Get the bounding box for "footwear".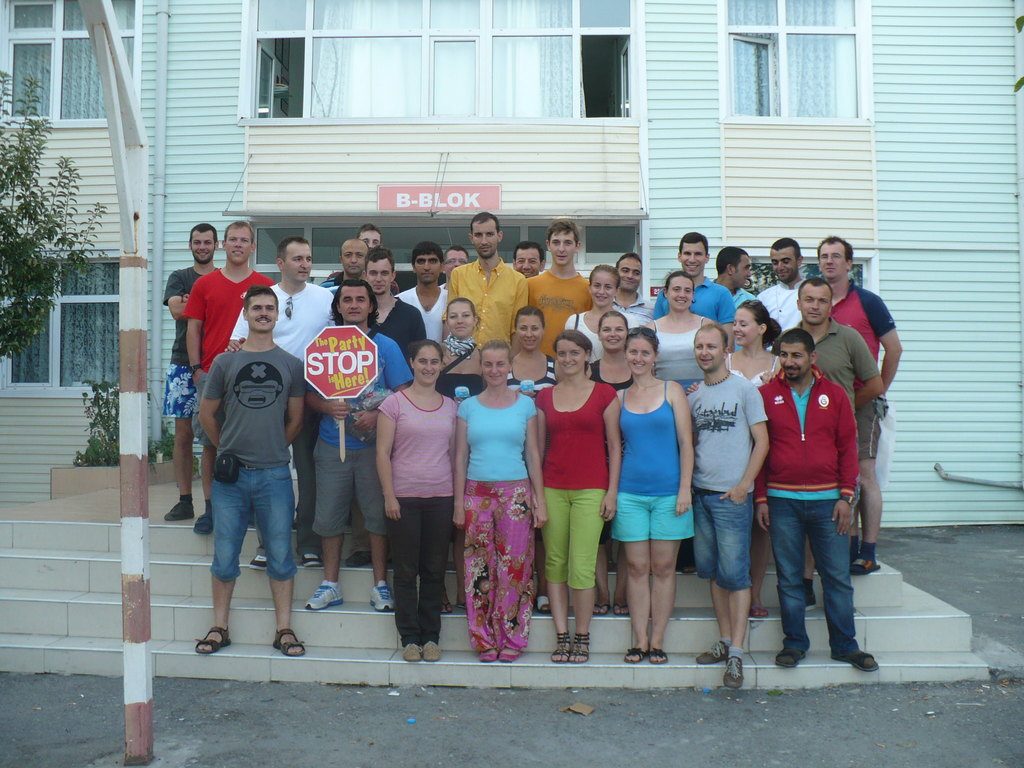
[167,500,193,522].
